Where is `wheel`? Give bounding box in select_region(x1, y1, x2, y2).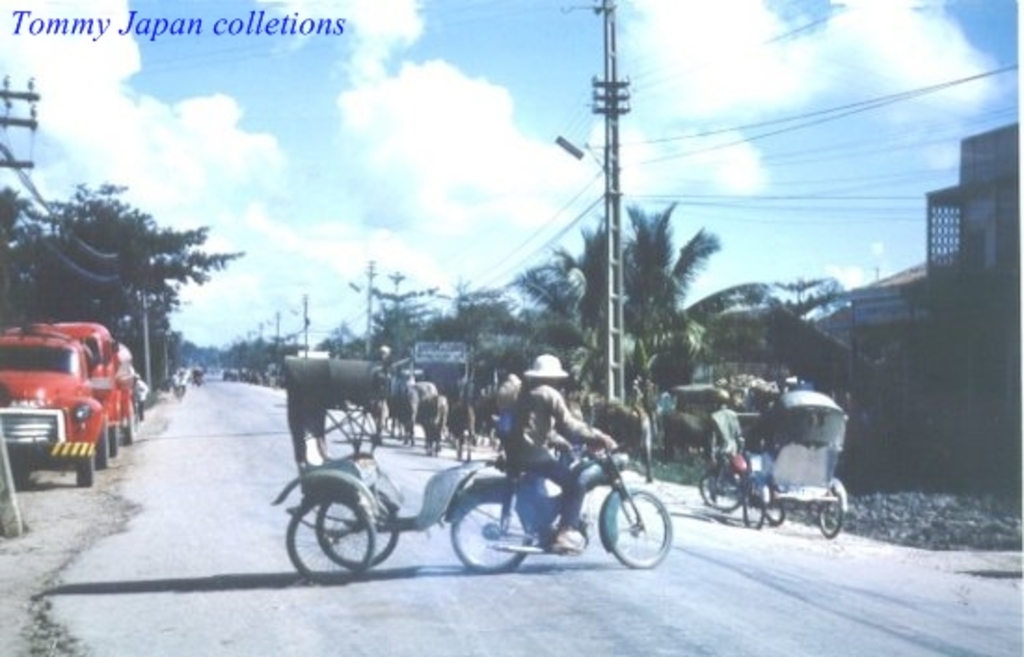
select_region(315, 497, 400, 570).
